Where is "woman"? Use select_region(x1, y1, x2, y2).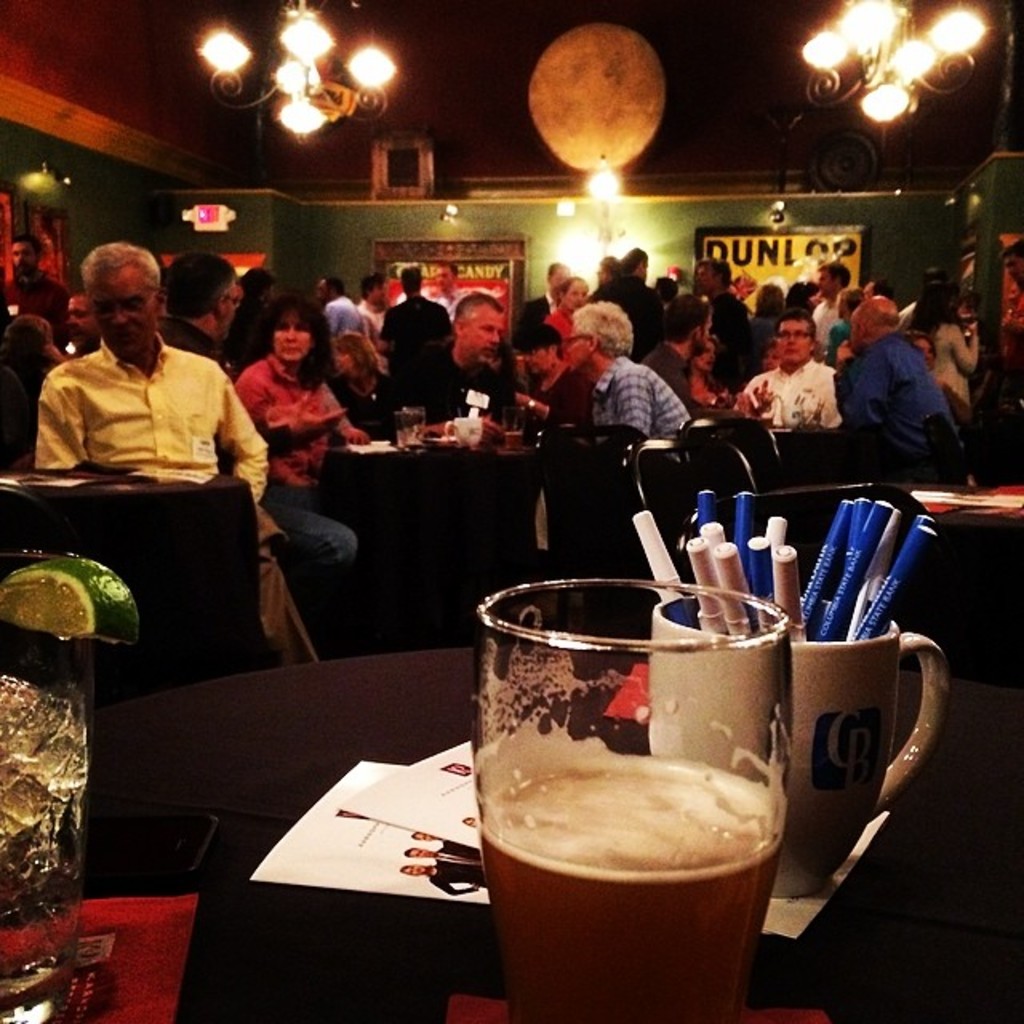
select_region(208, 291, 360, 549).
